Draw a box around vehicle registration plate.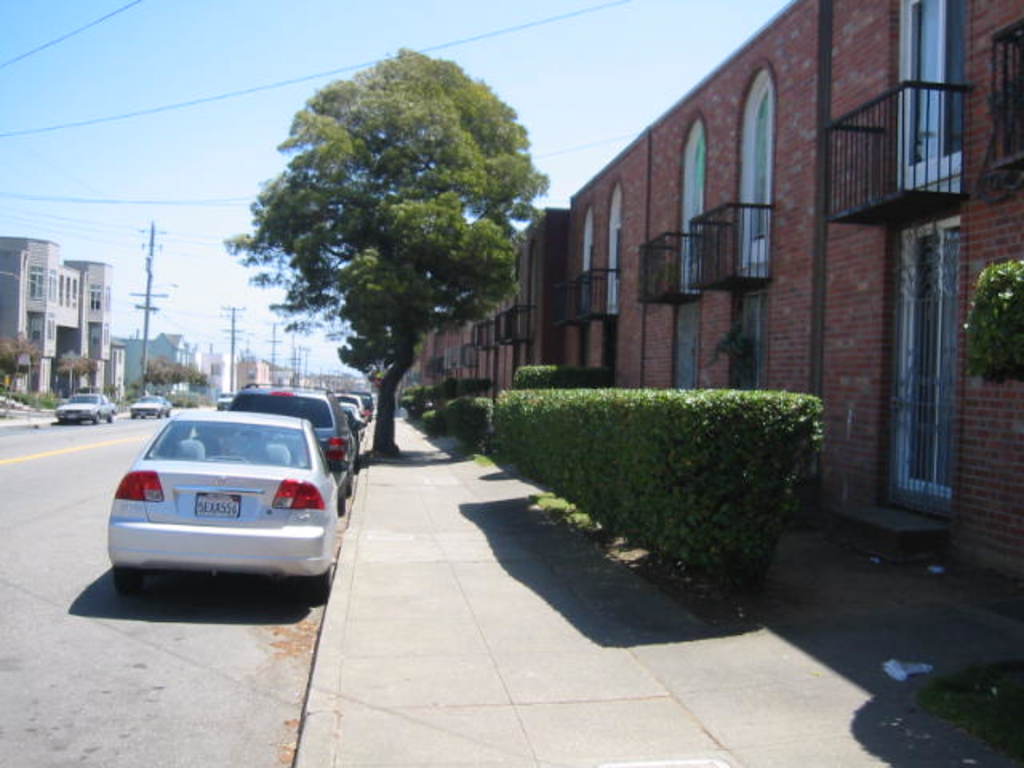
left=194, top=490, right=238, bottom=525.
